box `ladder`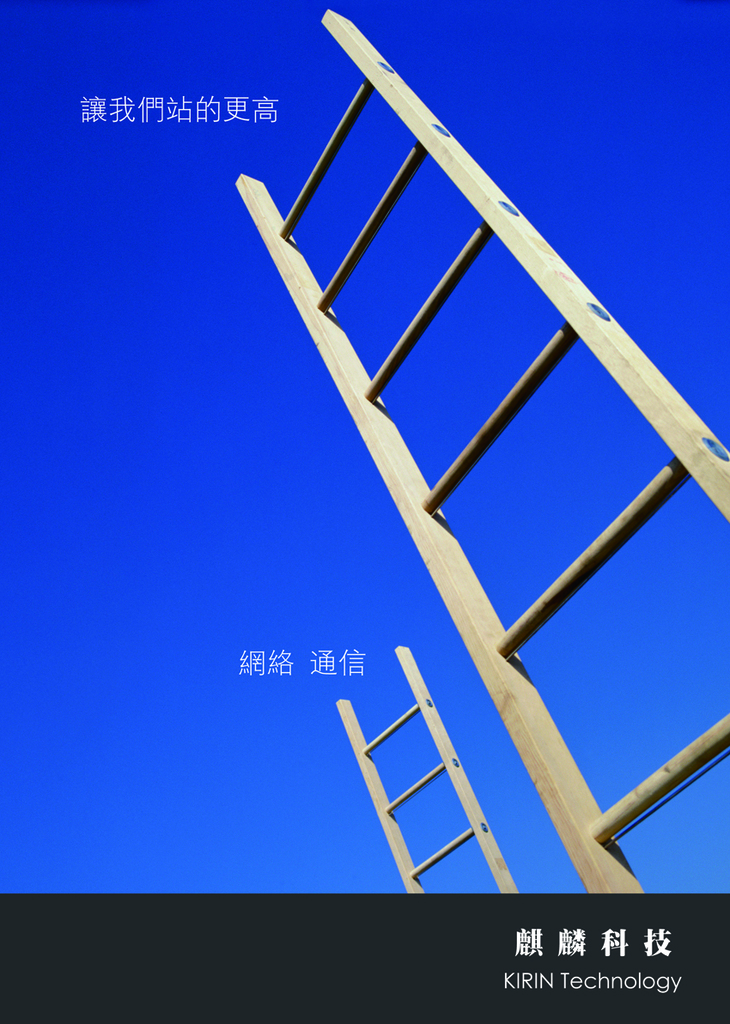
locate(329, 642, 521, 893)
